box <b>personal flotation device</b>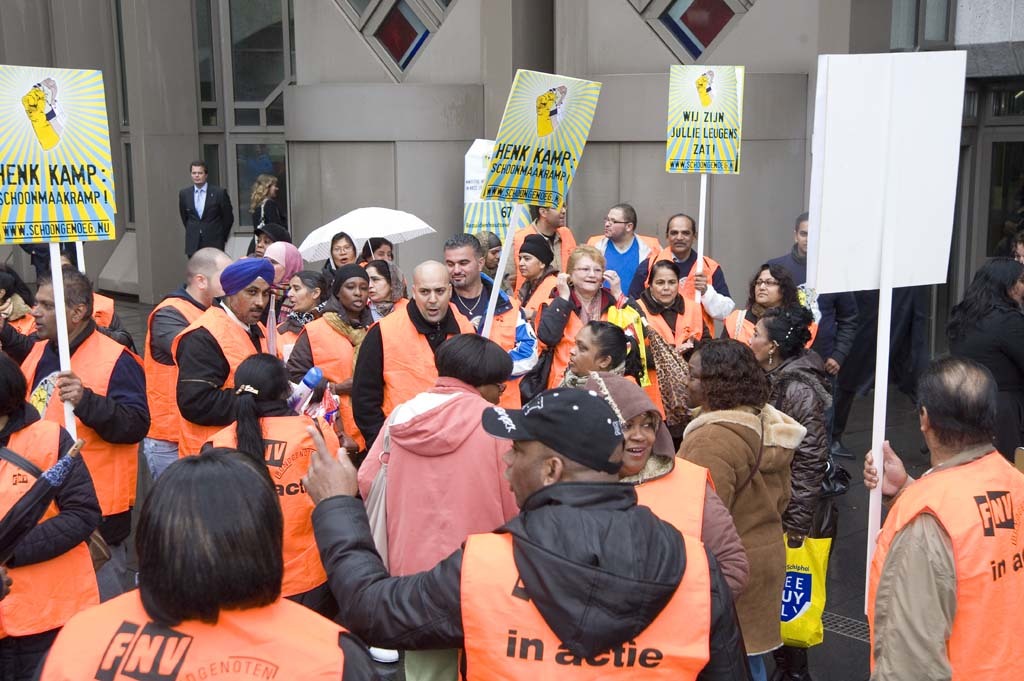
rect(456, 532, 715, 680)
